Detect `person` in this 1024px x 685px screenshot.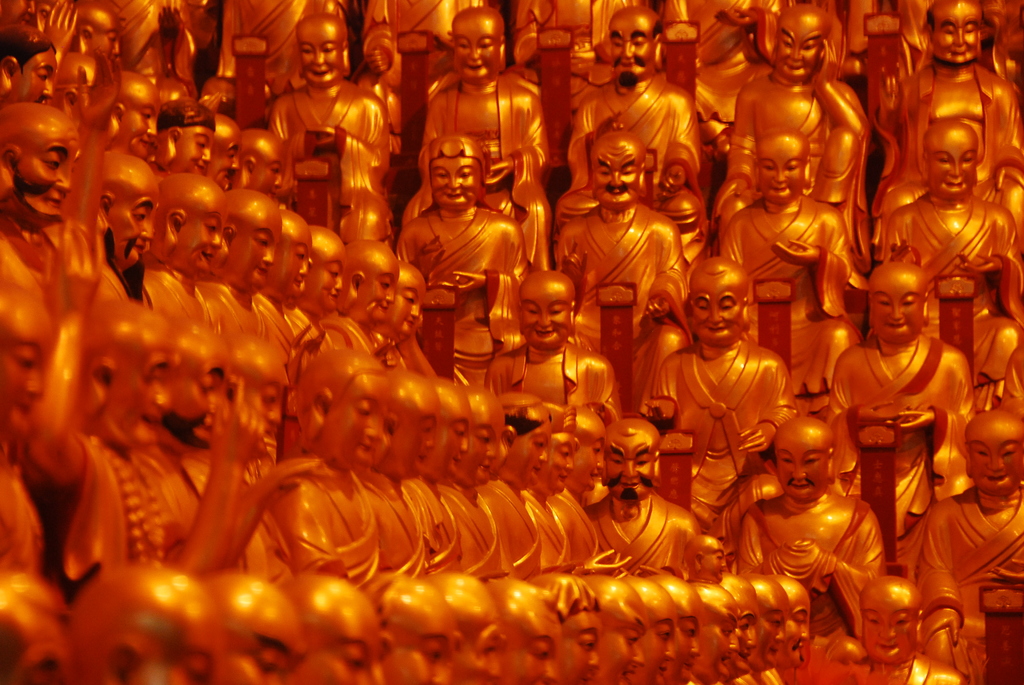
Detection: box=[719, 572, 762, 682].
